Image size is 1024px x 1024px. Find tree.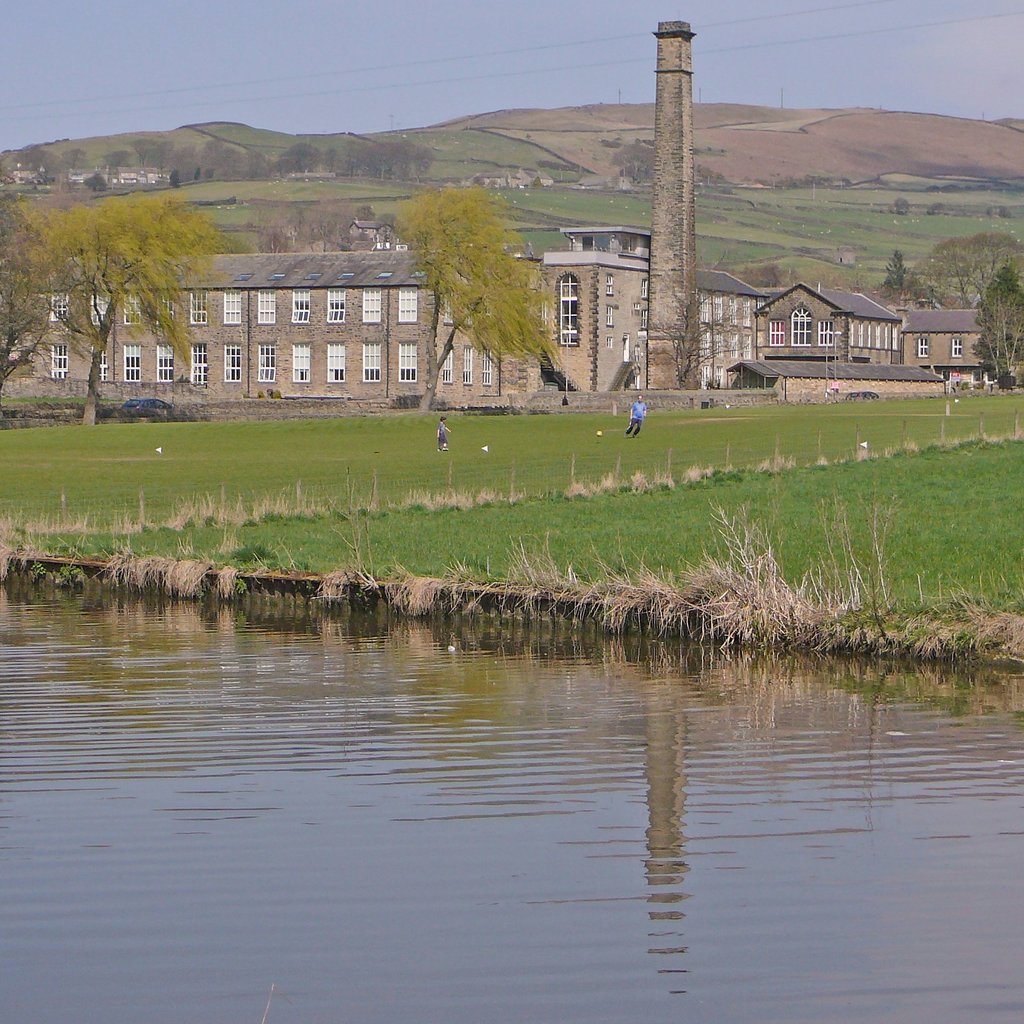
[376,209,398,234].
